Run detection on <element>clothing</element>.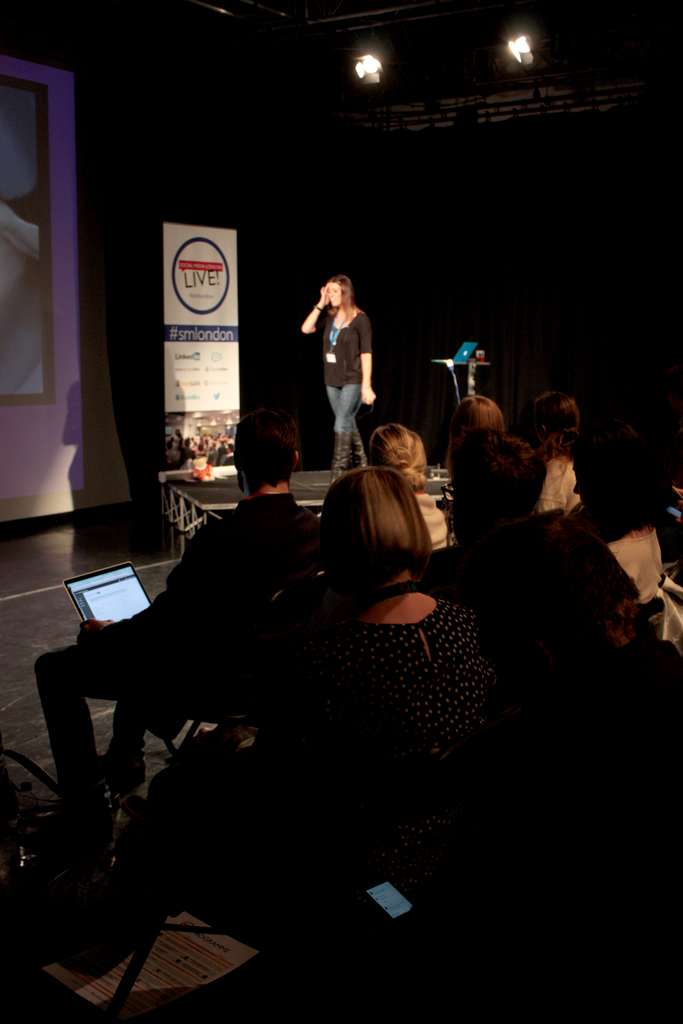
Result: <bbox>318, 301, 375, 442</bbox>.
